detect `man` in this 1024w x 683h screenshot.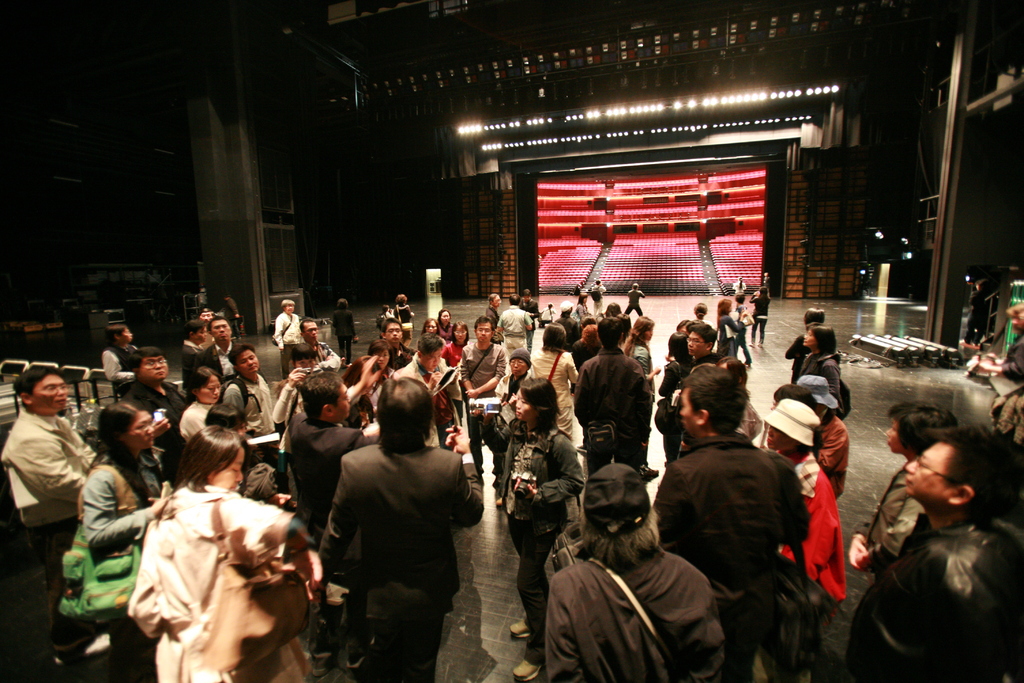
Detection: <box>317,377,481,682</box>.
